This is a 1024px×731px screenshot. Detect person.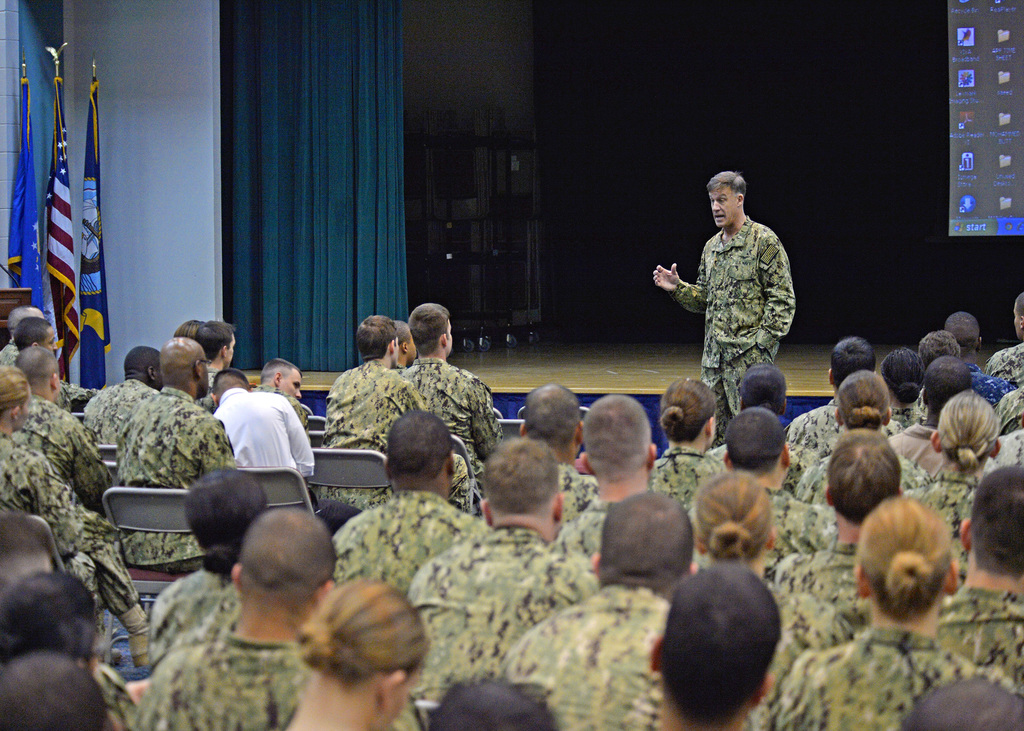
(637,554,786,730).
